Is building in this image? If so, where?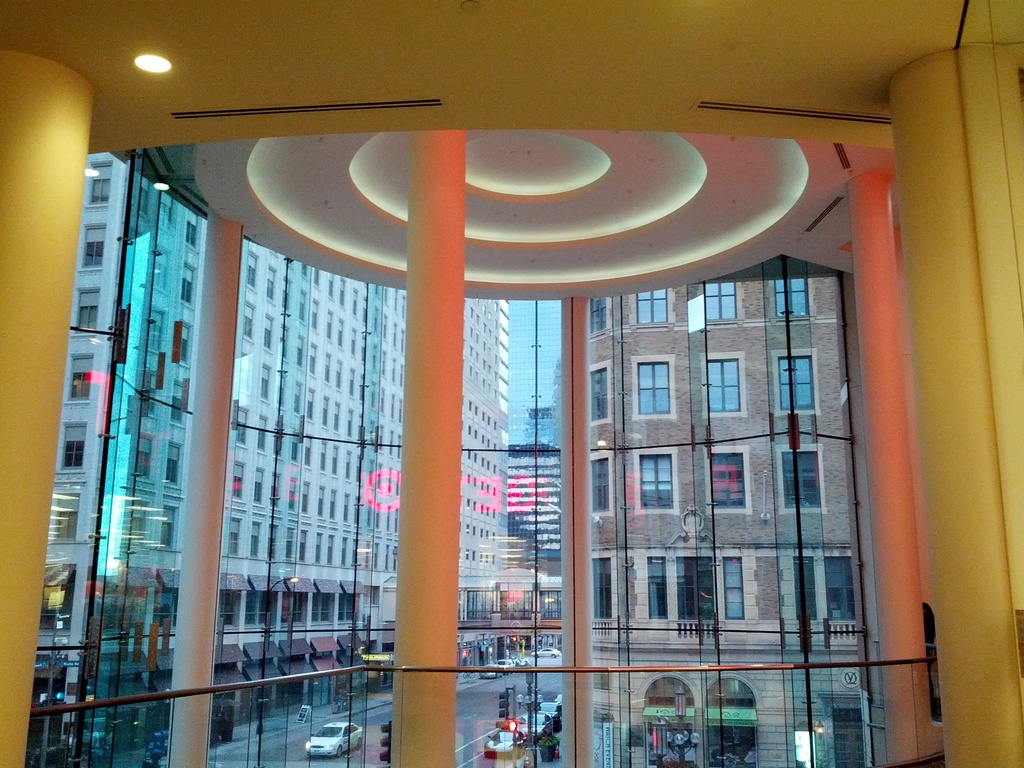
Yes, at l=572, t=254, r=876, b=767.
